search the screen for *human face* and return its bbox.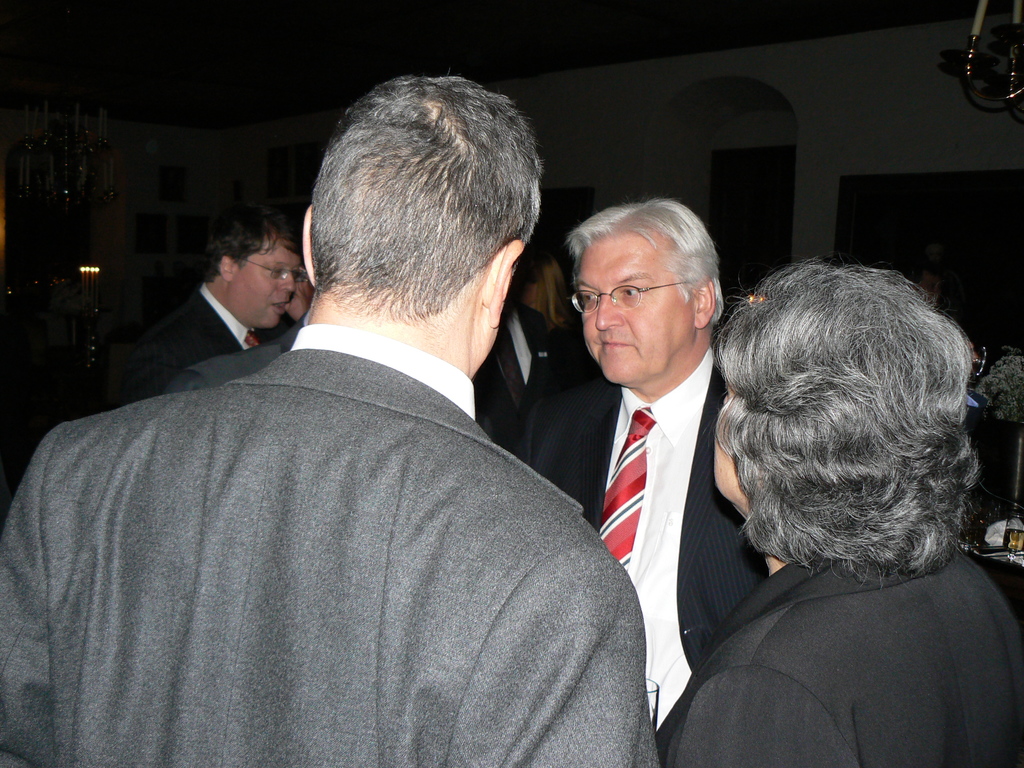
Found: locate(579, 236, 692, 386).
